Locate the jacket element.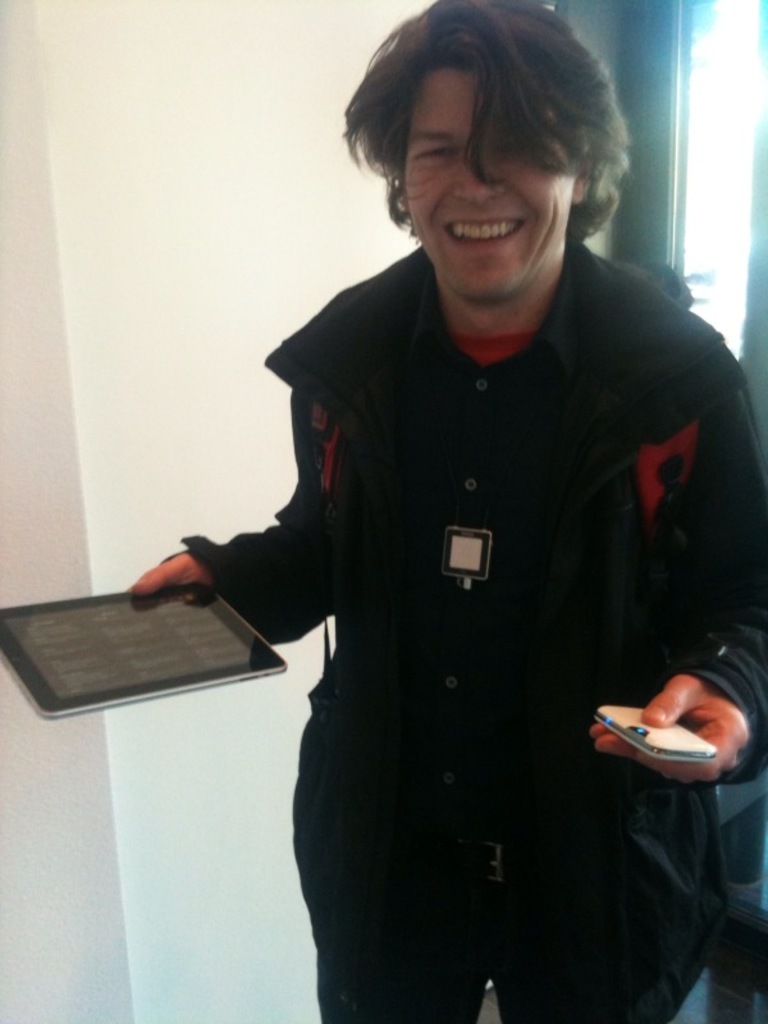
Element bbox: detection(165, 101, 739, 934).
